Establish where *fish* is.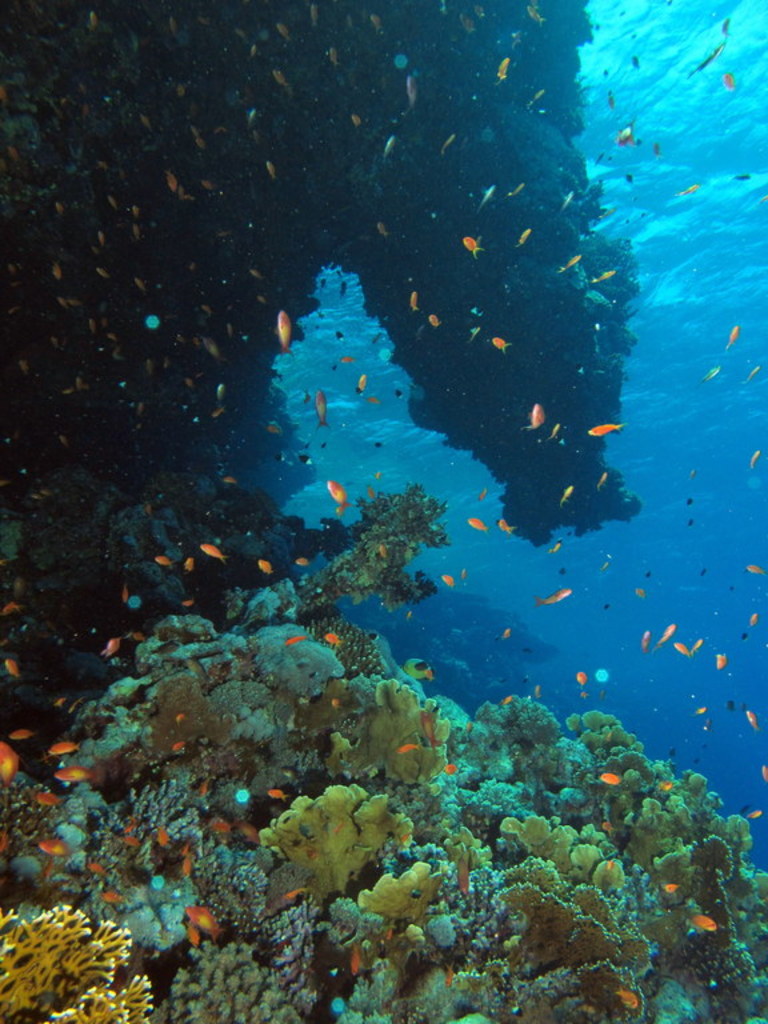
Established at 120 821 136 832.
